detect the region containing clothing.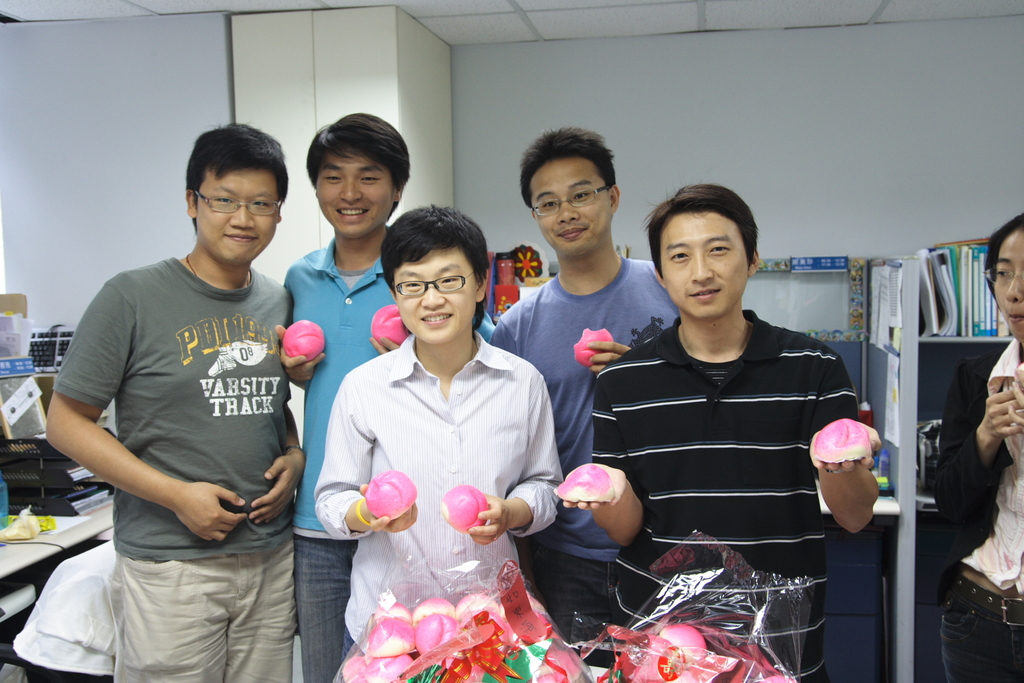
select_region(493, 251, 685, 627).
